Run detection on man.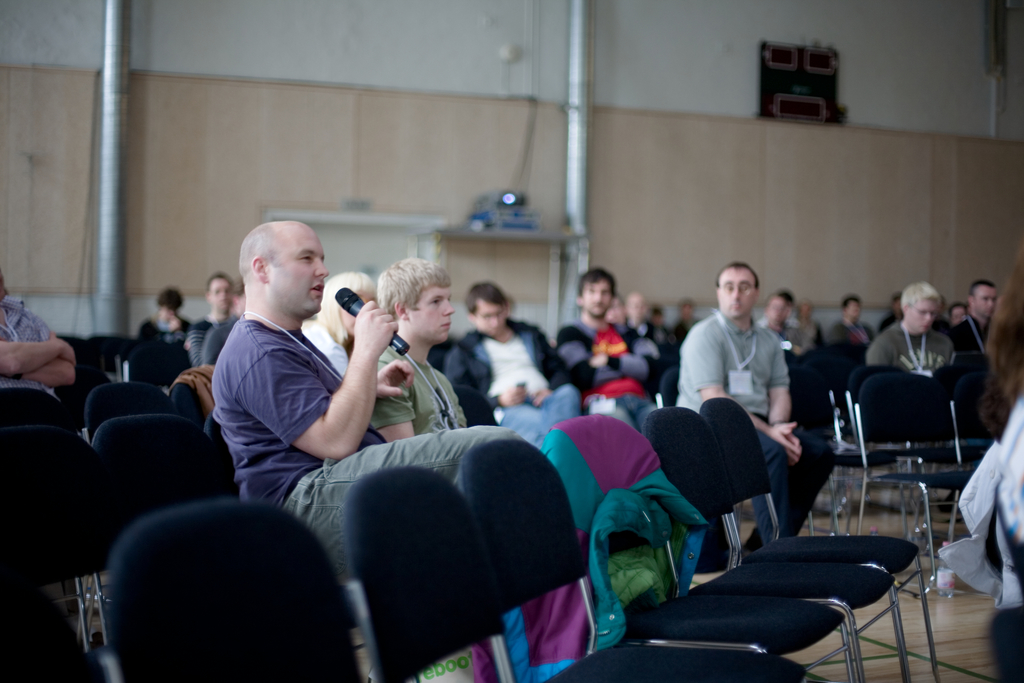
Result: 863/283/956/378.
